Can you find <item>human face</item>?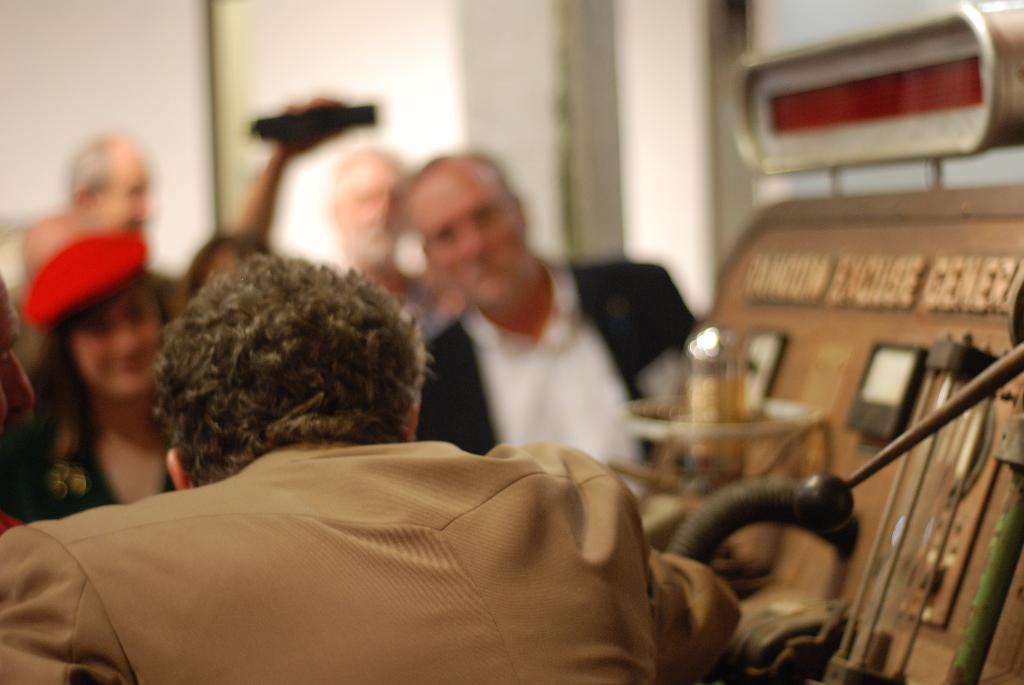
Yes, bounding box: bbox=[70, 292, 163, 401].
